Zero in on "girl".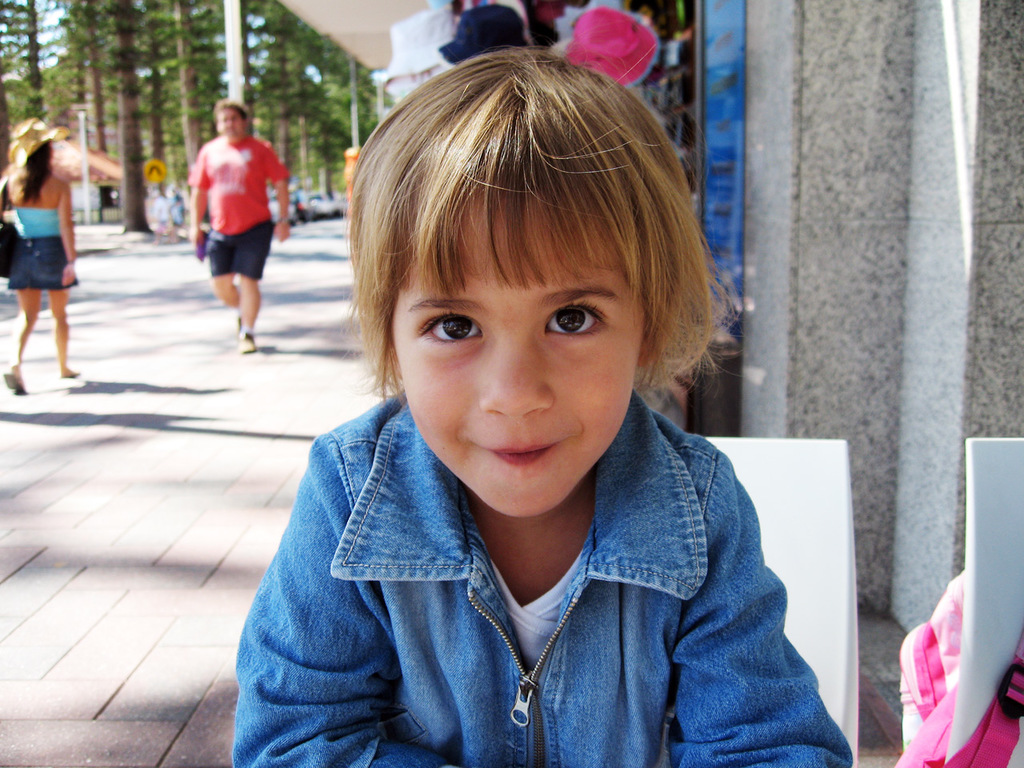
Zeroed in: 226, 45, 856, 764.
